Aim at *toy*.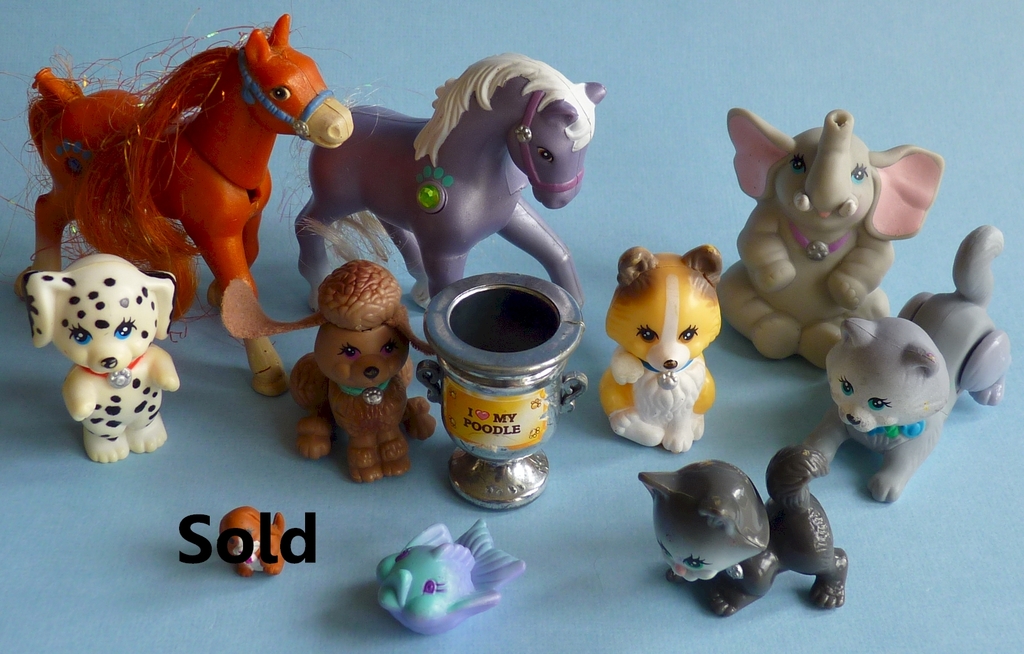
Aimed at bbox=(22, 256, 179, 461).
